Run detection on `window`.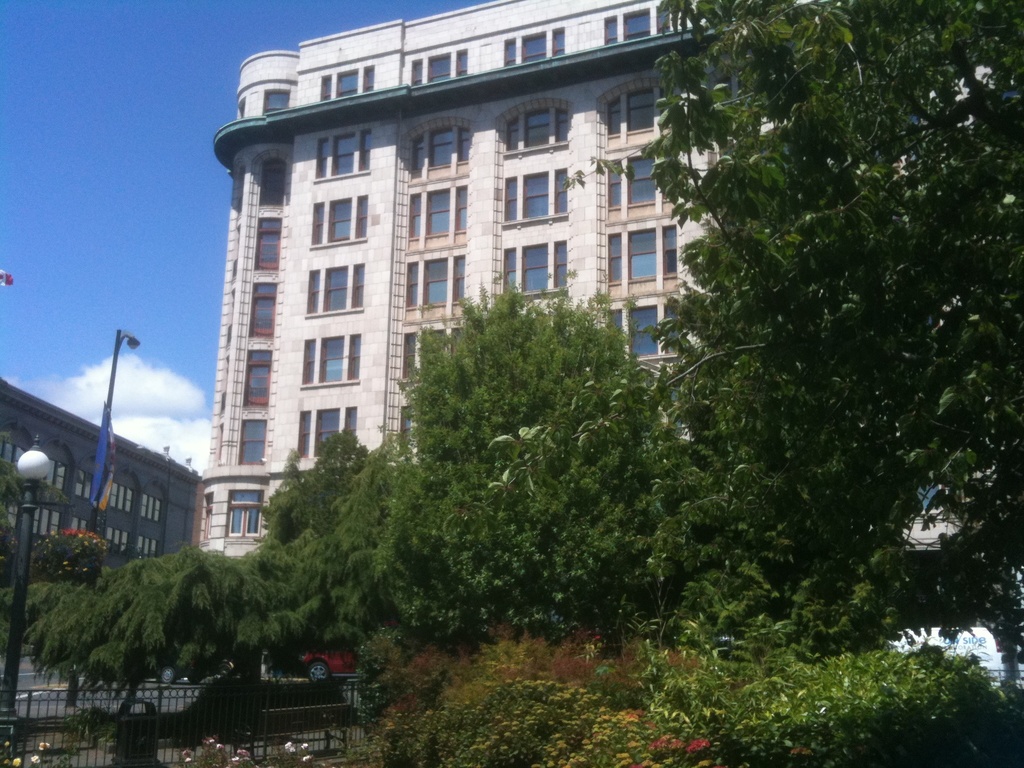
Result: (402, 403, 415, 435).
